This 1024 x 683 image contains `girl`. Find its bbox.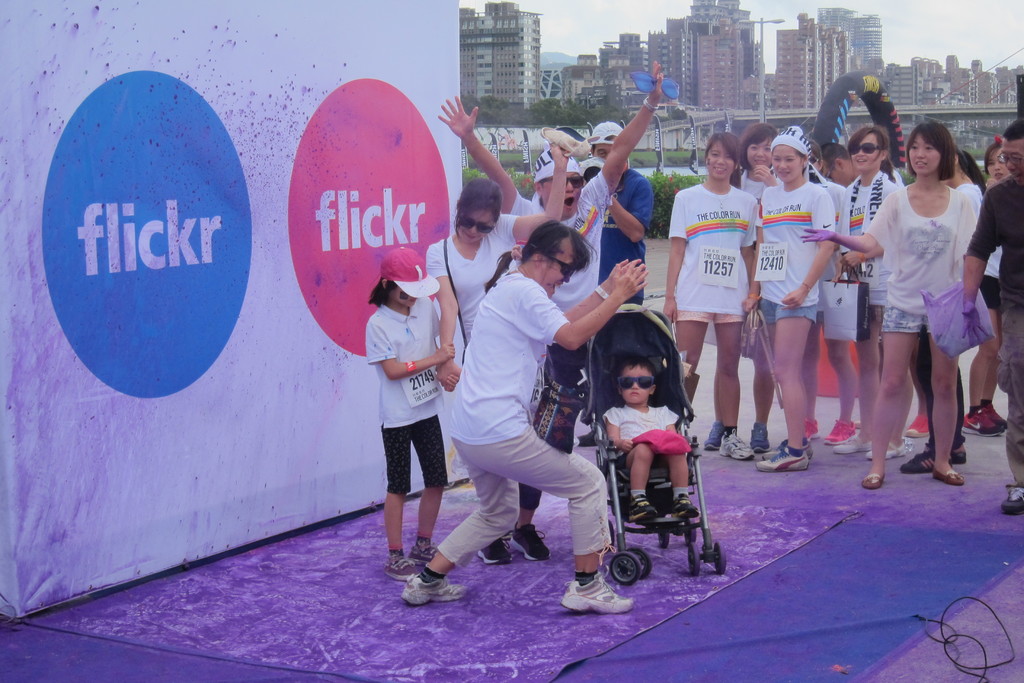
region(799, 126, 979, 490).
